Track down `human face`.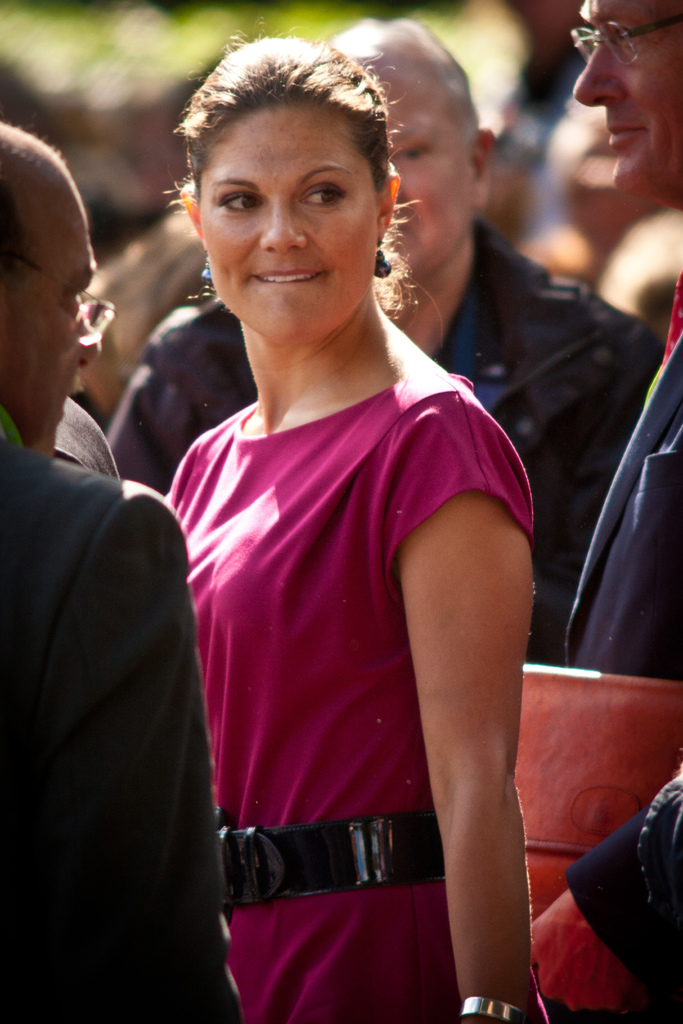
Tracked to detection(569, 0, 682, 202).
